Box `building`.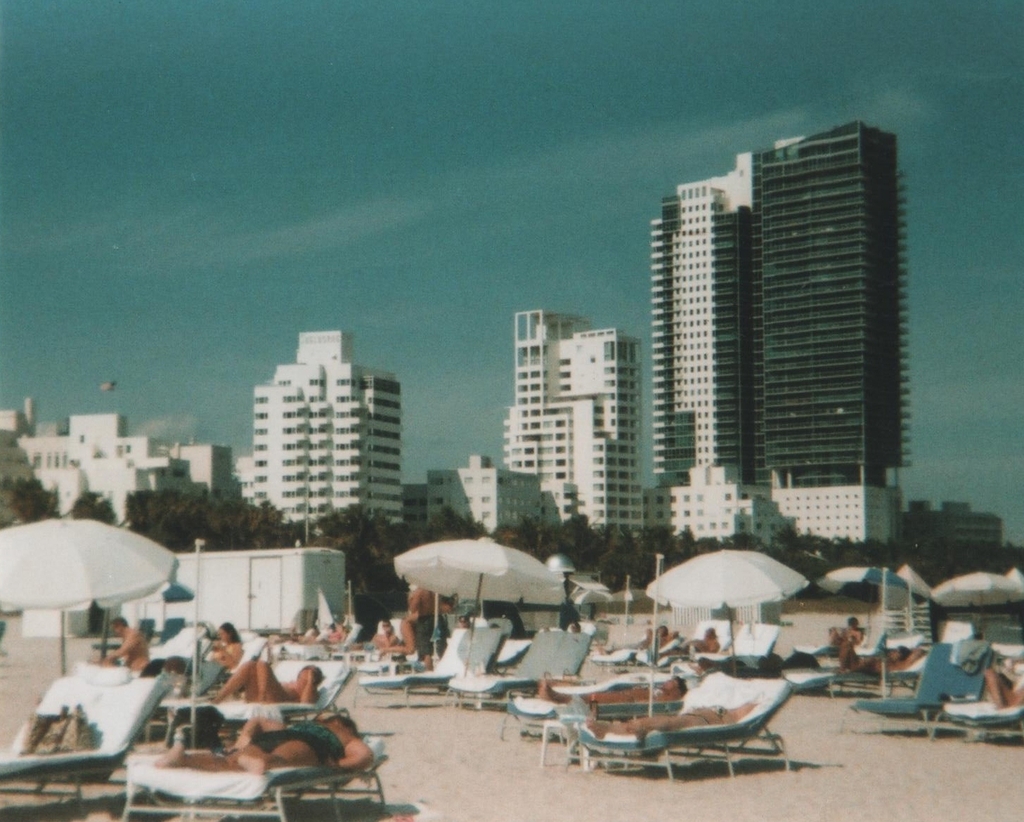
[left=652, top=144, right=761, bottom=545].
